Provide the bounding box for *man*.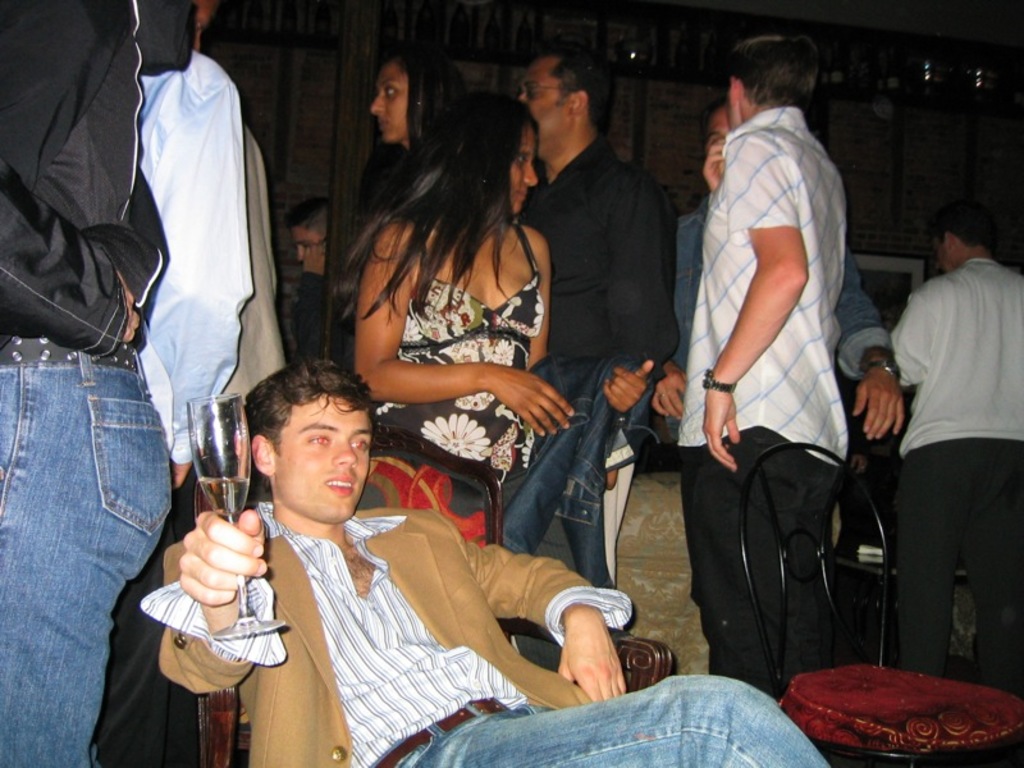
locate(657, 95, 905, 443).
